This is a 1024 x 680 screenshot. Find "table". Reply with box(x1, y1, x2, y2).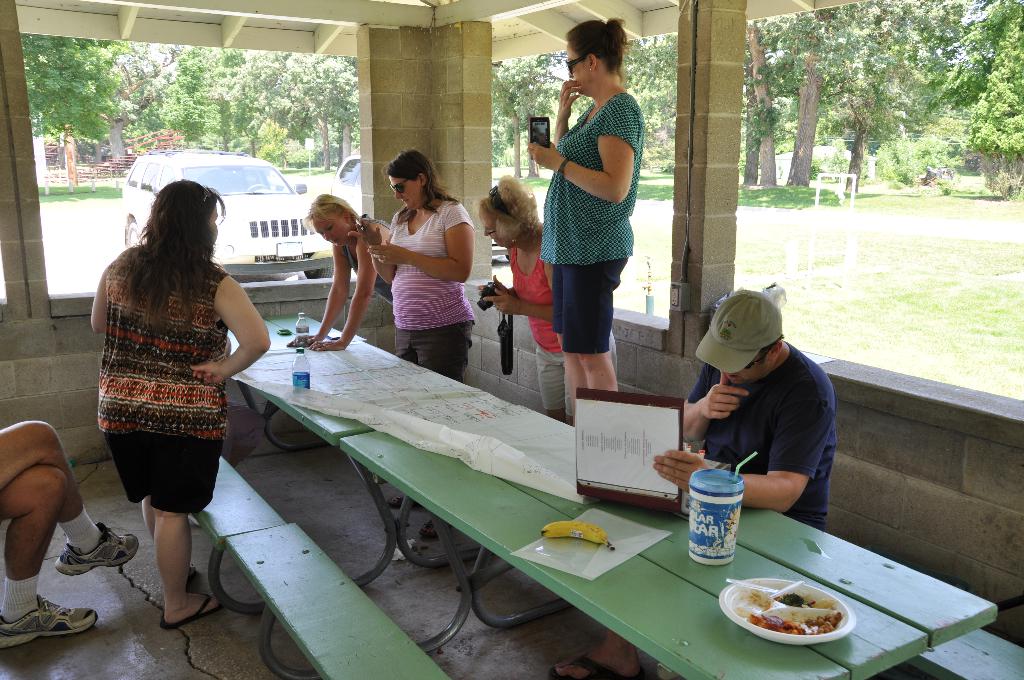
box(166, 338, 915, 666).
